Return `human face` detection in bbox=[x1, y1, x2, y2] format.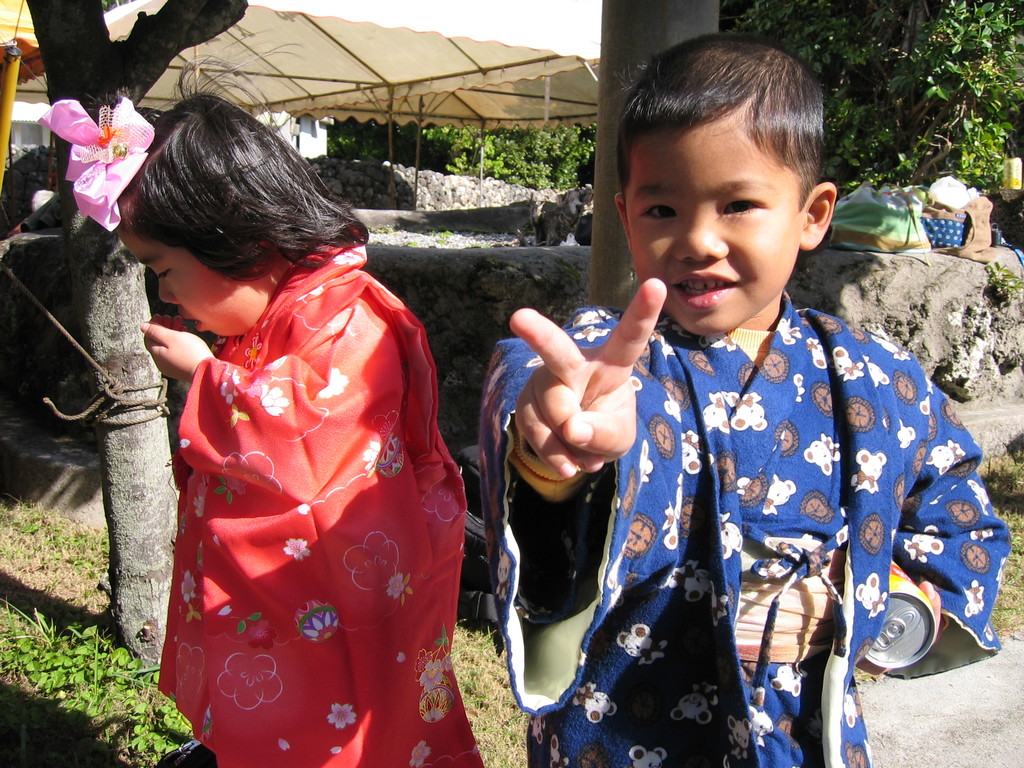
bbox=[624, 108, 801, 333].
